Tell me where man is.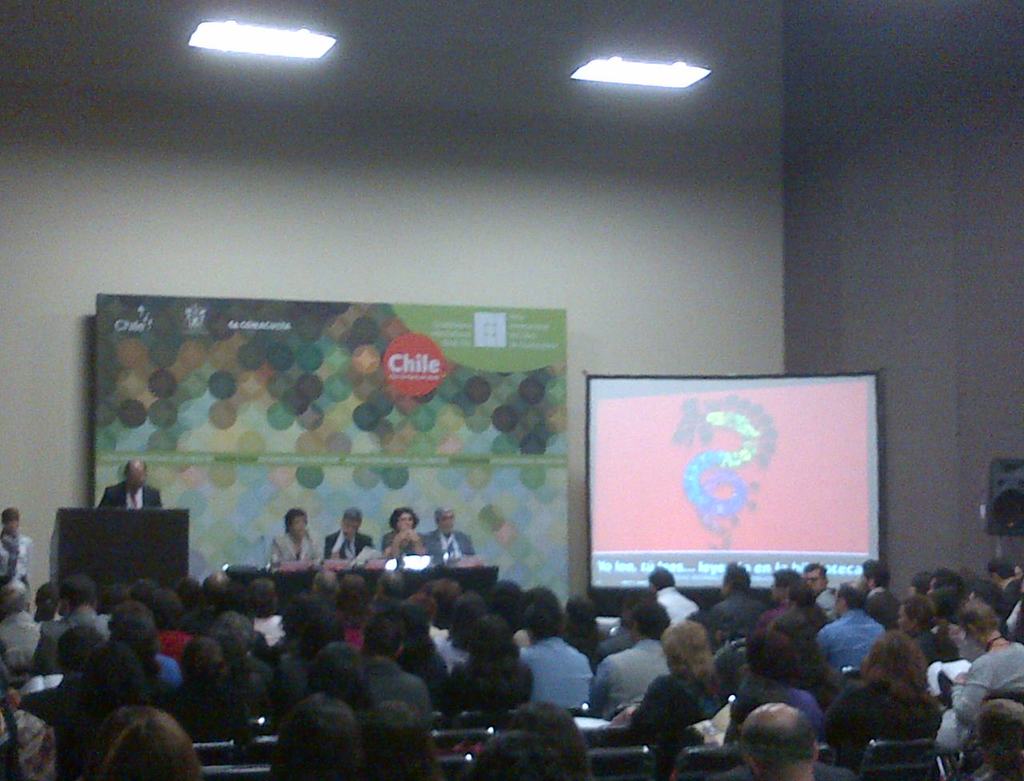
man is at <box>991,557,1019,613</box>.
